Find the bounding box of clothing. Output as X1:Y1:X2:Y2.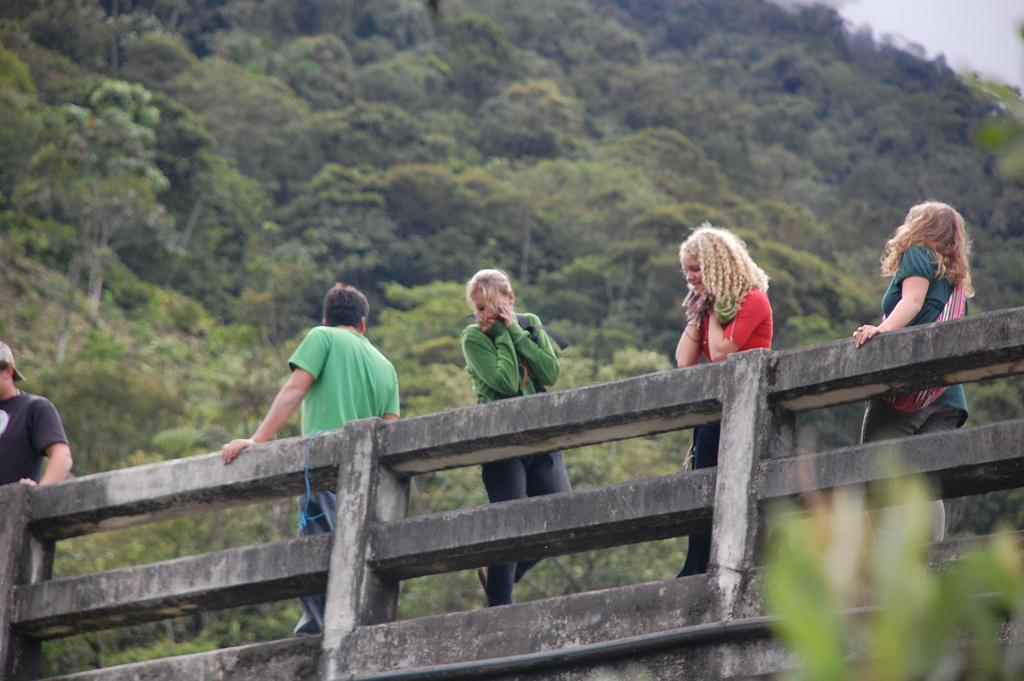
865:243:970:536.
